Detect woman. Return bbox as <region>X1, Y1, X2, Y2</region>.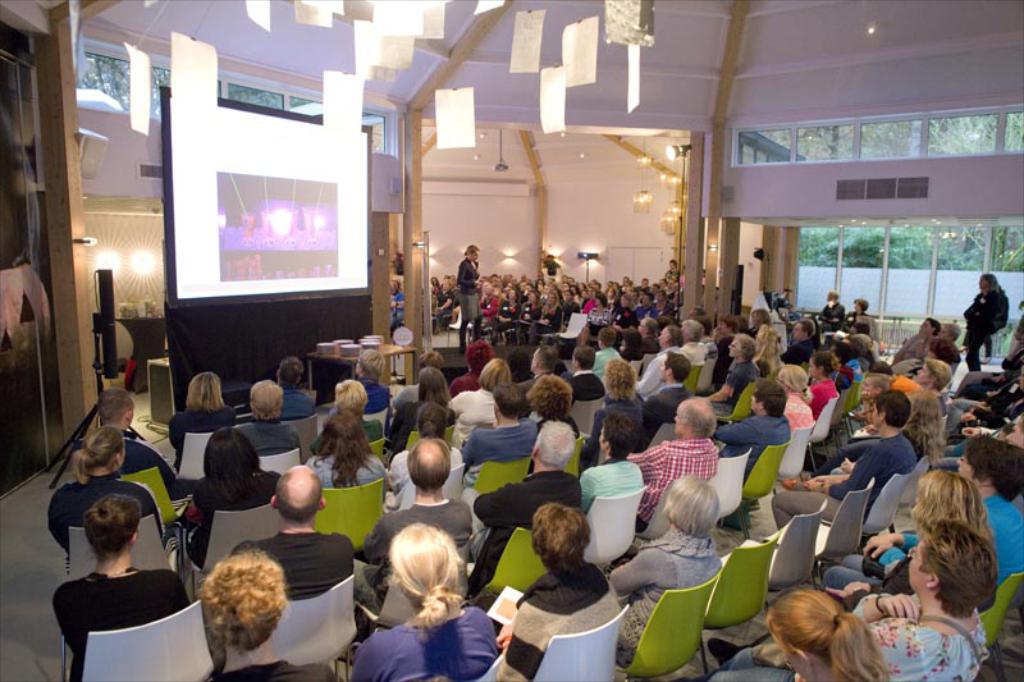
<region>338, 519, 486, 662</region>.
